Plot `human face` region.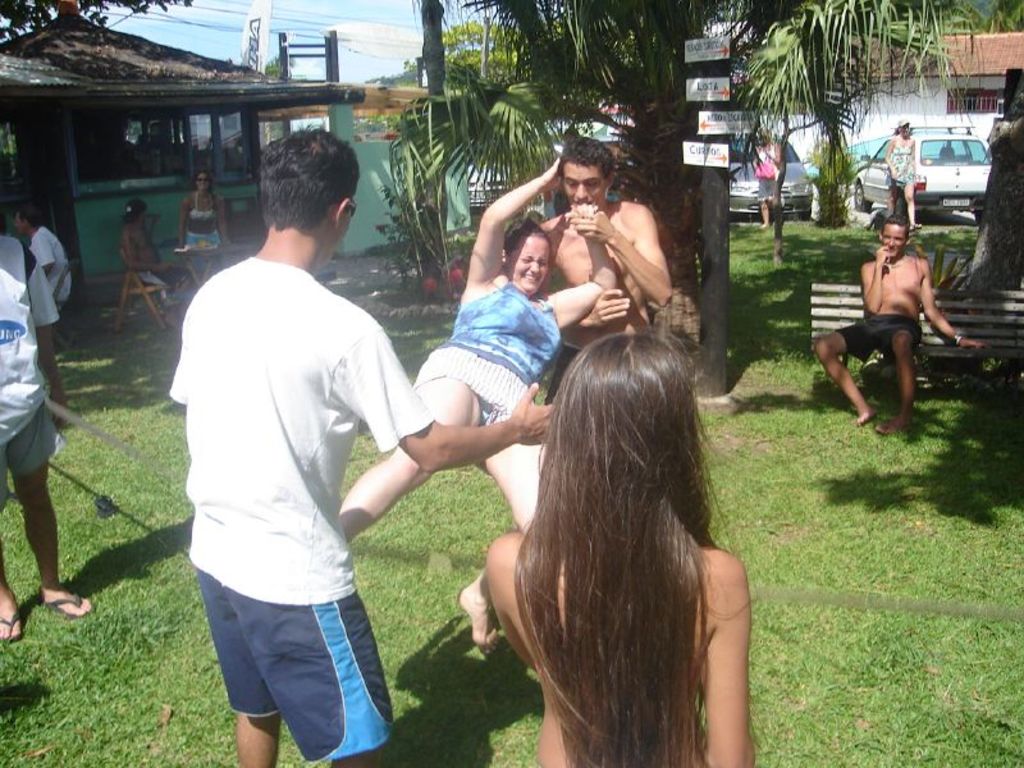
Plotted at pyautogui.locateOnScreen(198, 174, 209, 187).
